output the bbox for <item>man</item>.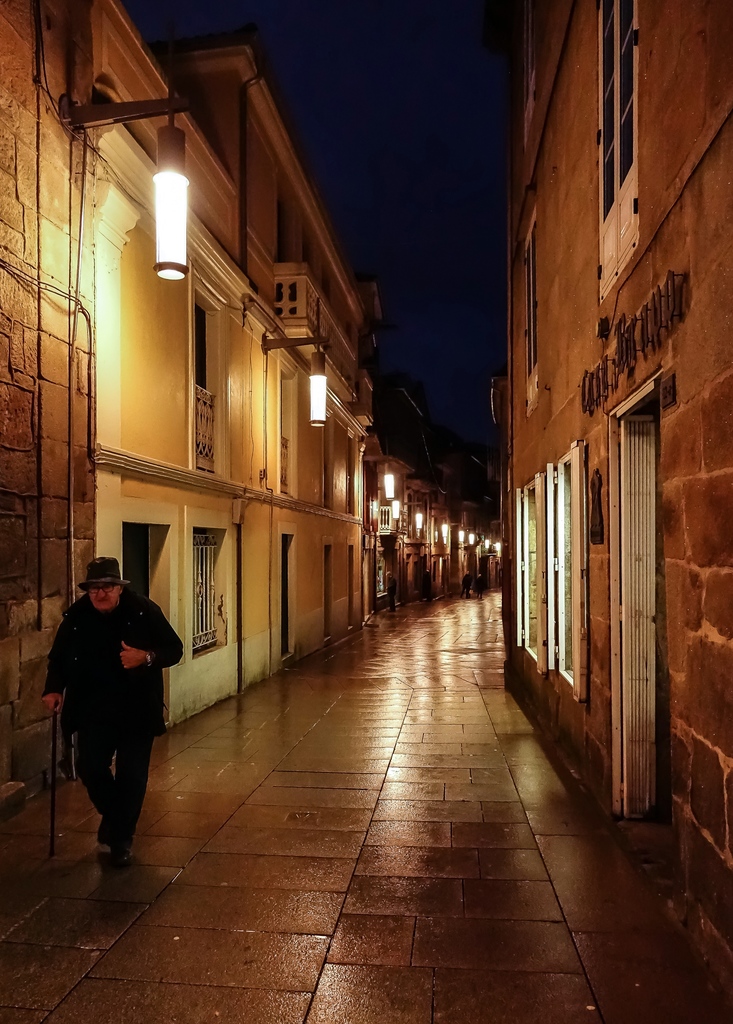
40, 554, 187, 874.
